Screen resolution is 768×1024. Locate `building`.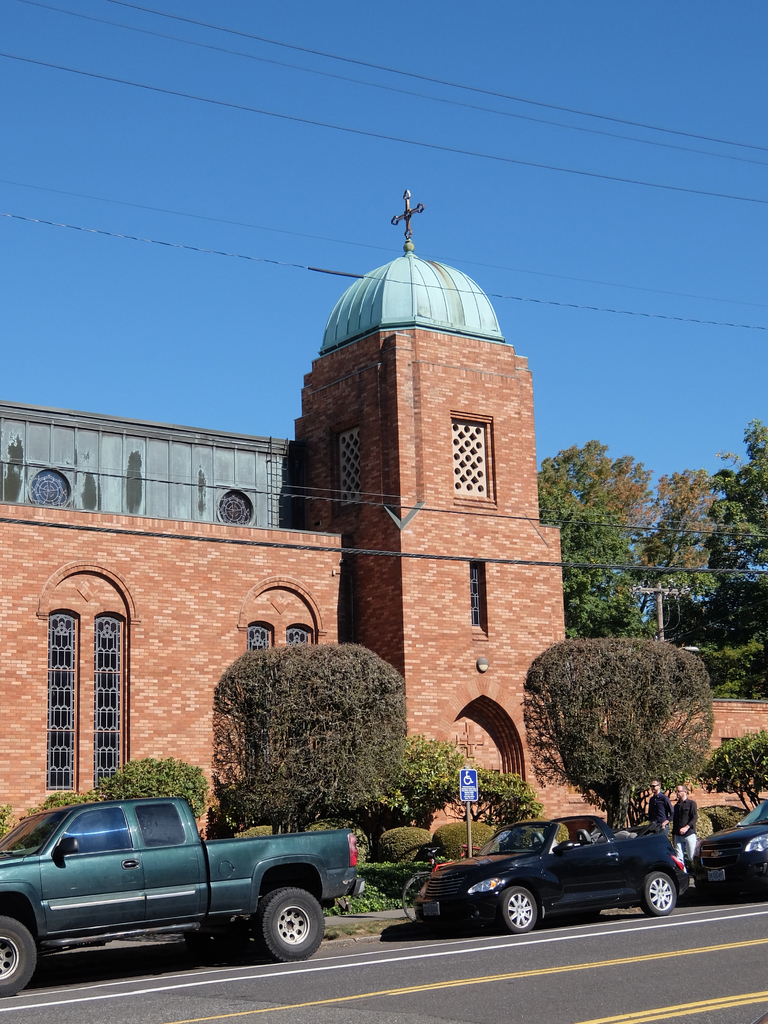
0 191 767 843.
